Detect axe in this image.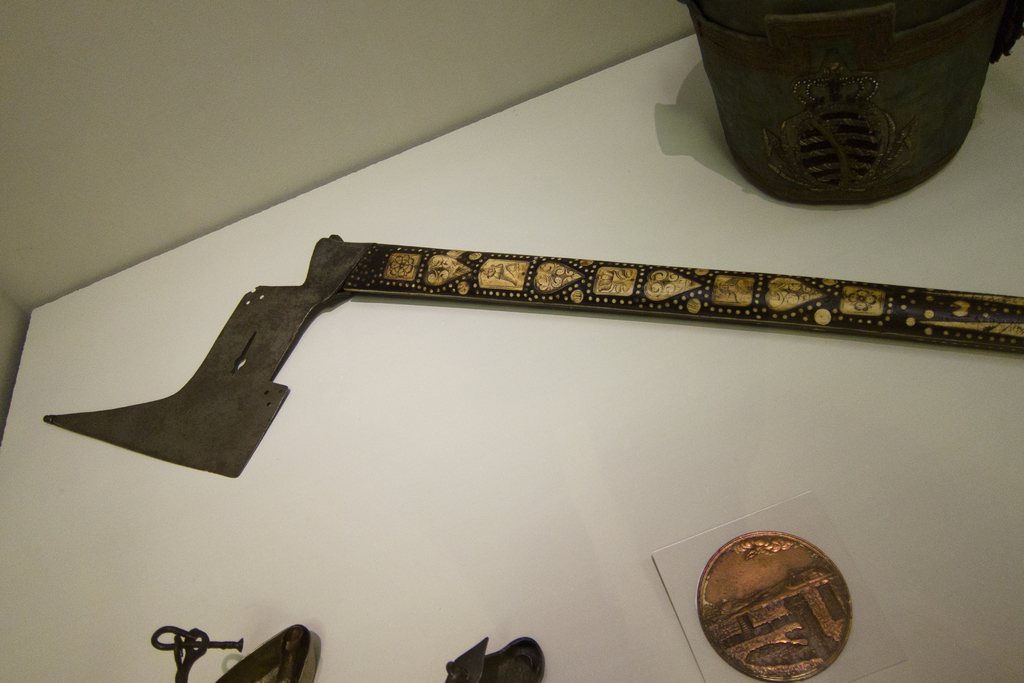
Detection: <box>44,222,1023,477</box>.
